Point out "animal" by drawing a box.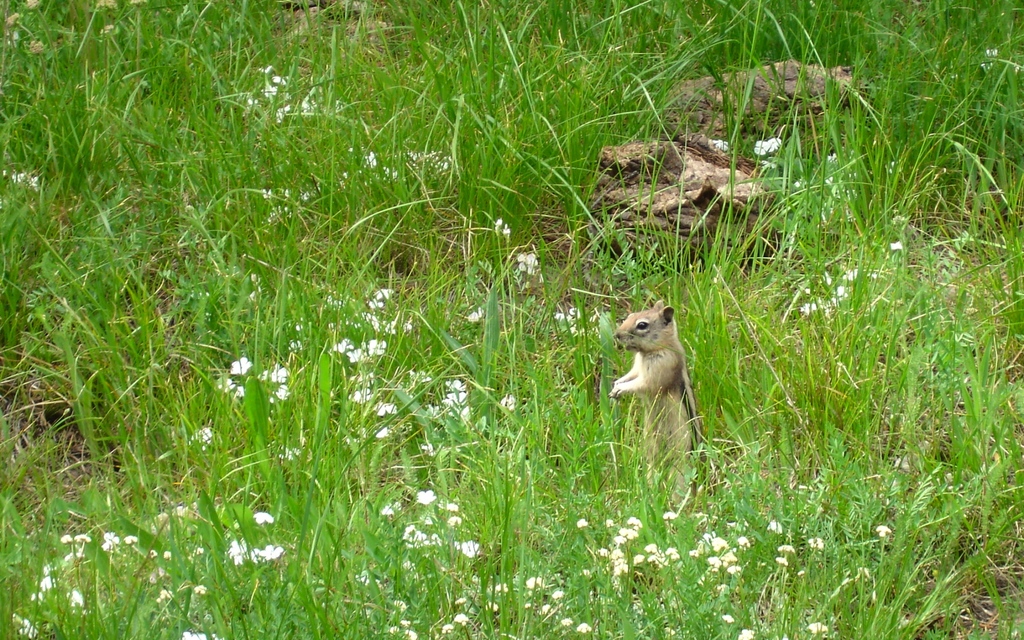
pyautogui.locateOnScreen(604, 294, 705, 514).
